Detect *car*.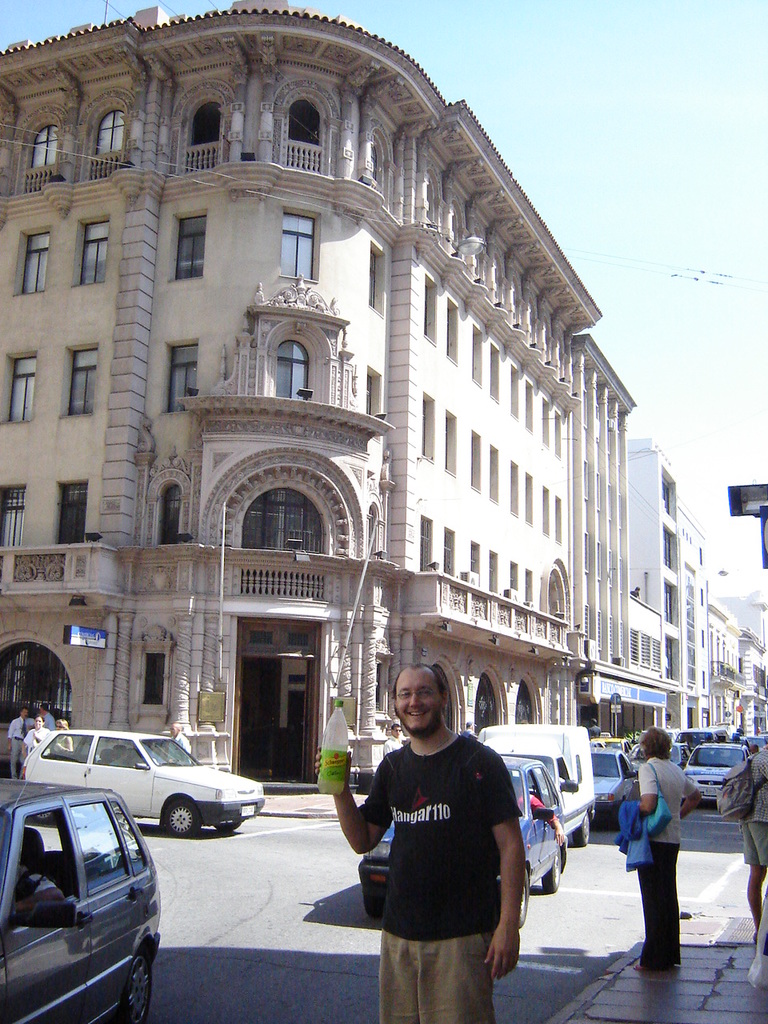
Detected at x1=481 y1=707 x2=614 y2=845.
